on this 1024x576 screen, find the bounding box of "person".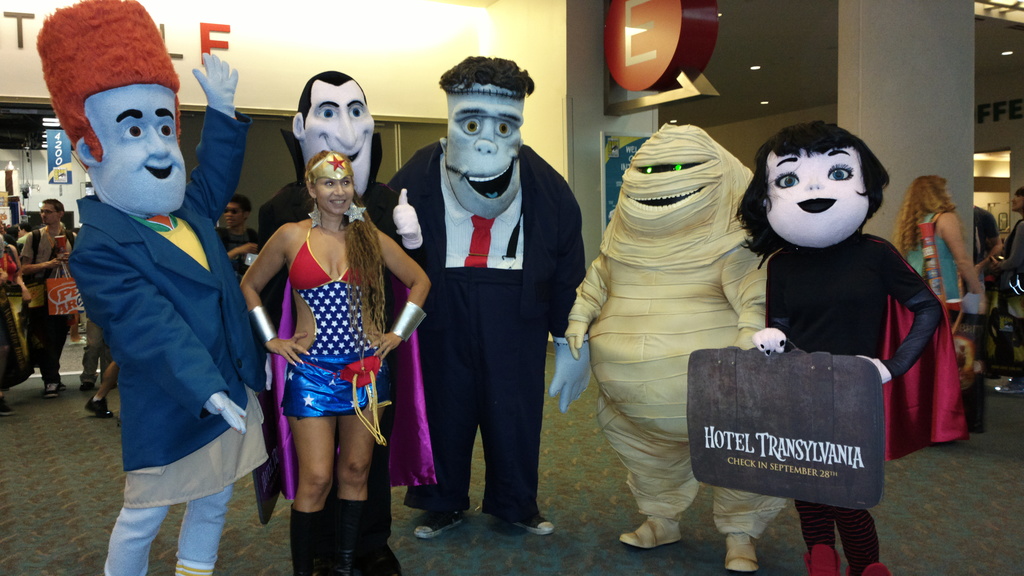
Bounding box: (994, 177, 1023, 337).
